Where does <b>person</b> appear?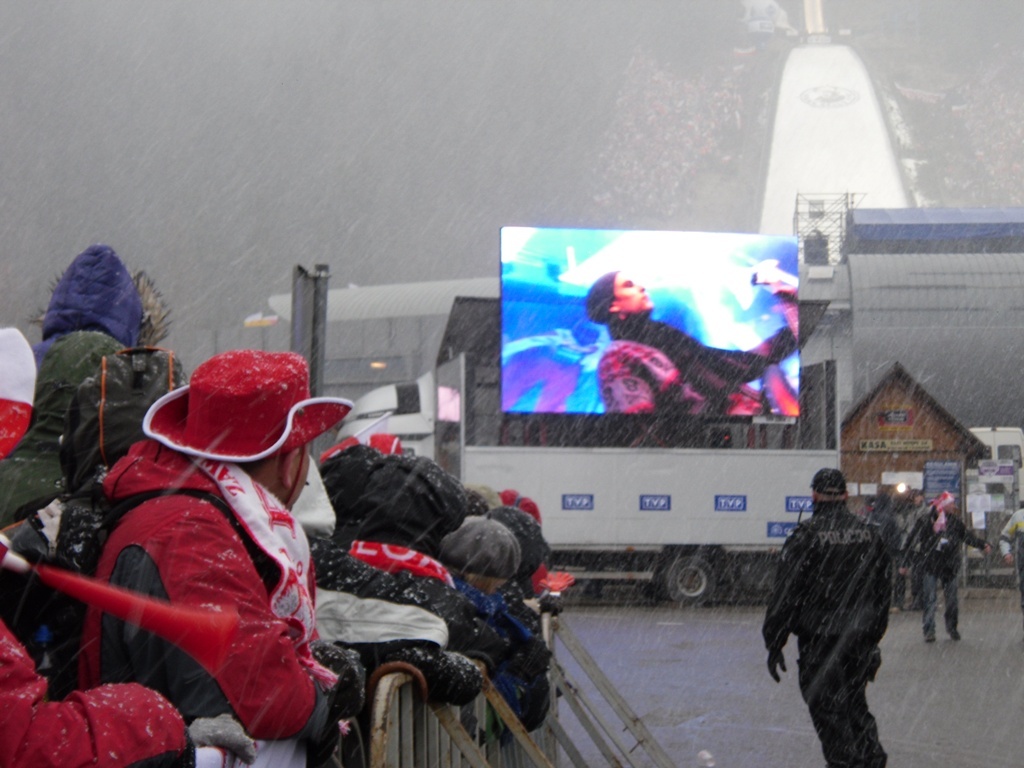
Appears at pyautogui.locateOnScreen(918, 489, 996, 647).
